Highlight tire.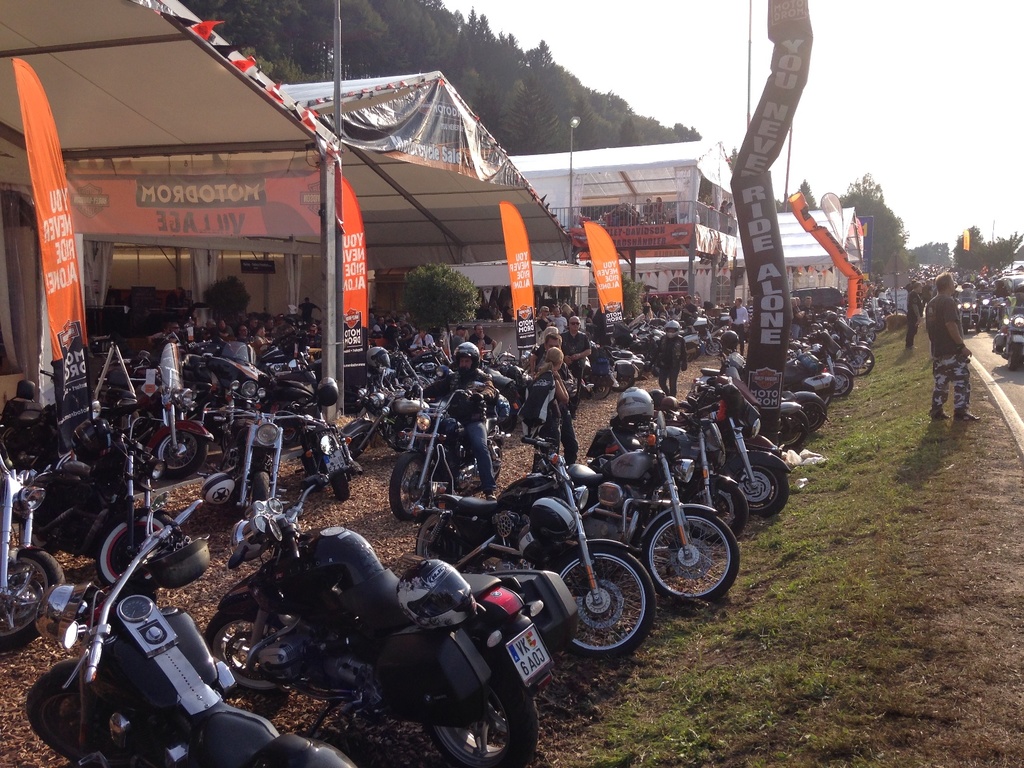
Highlighted region: 658:517:738:619.
